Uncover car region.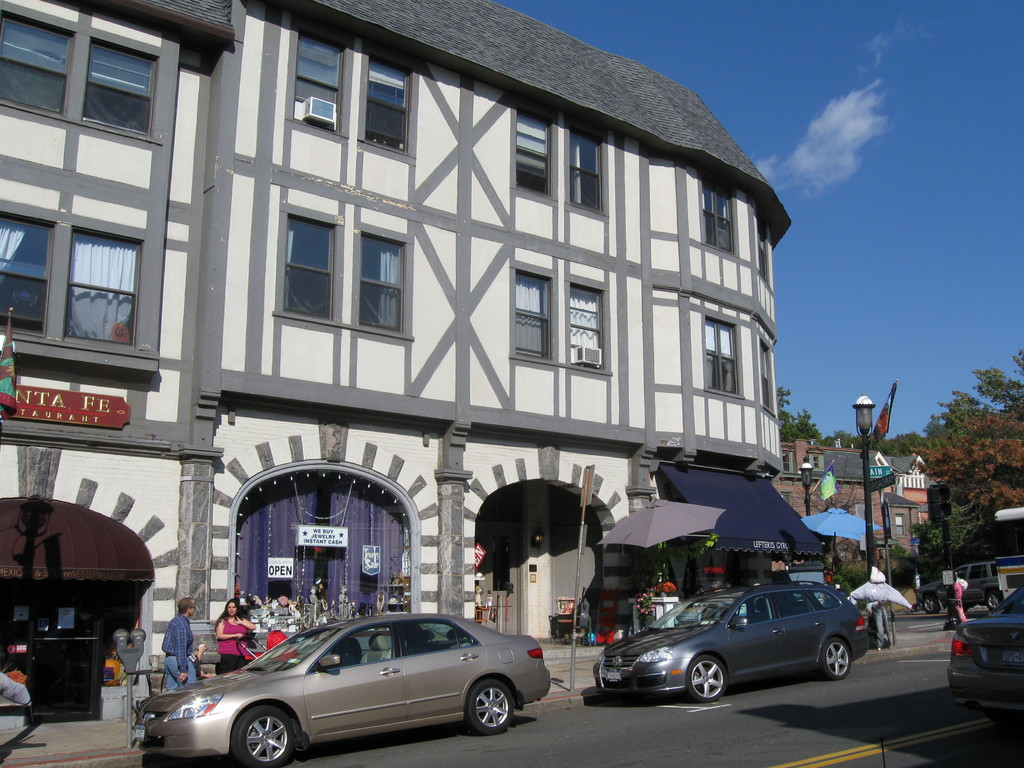
Uncovered: locate(948, 580, 1023, 728).
